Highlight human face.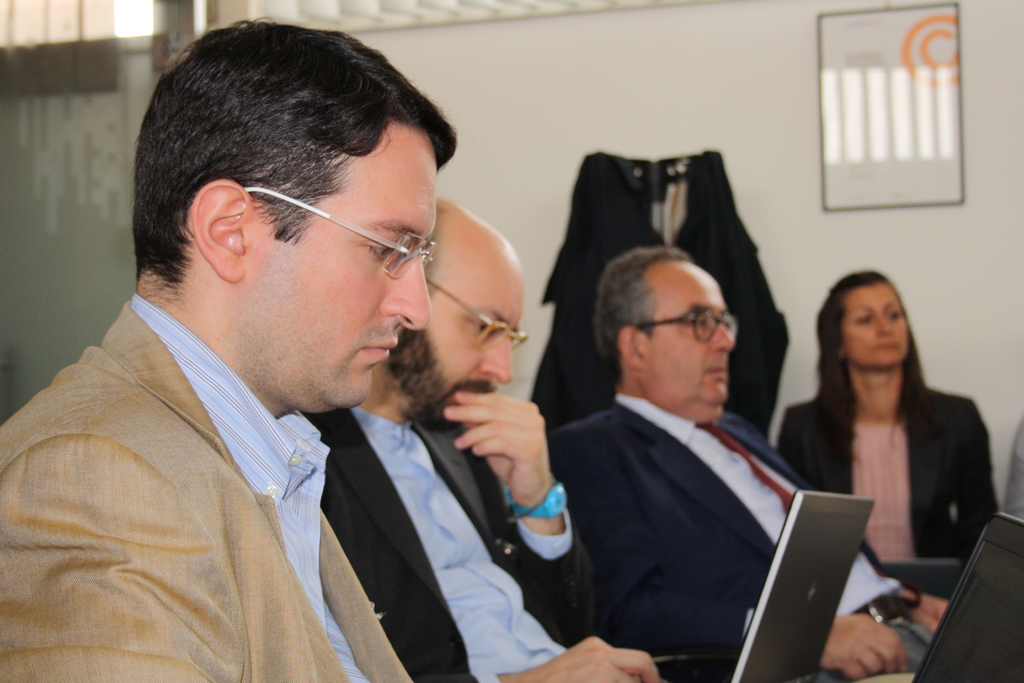
Highlighted region: (left=250, top=118, right=432, bottom=404).
